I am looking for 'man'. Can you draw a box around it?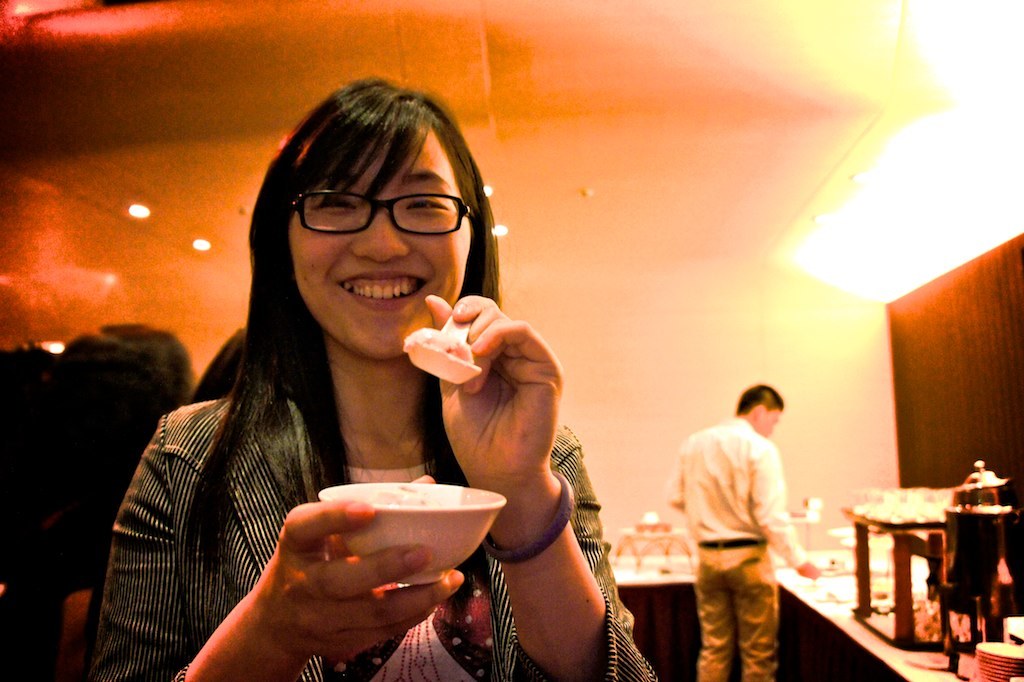
Sure, the bounding box is (x1=667, y1=373, x2=817, y2=670).
